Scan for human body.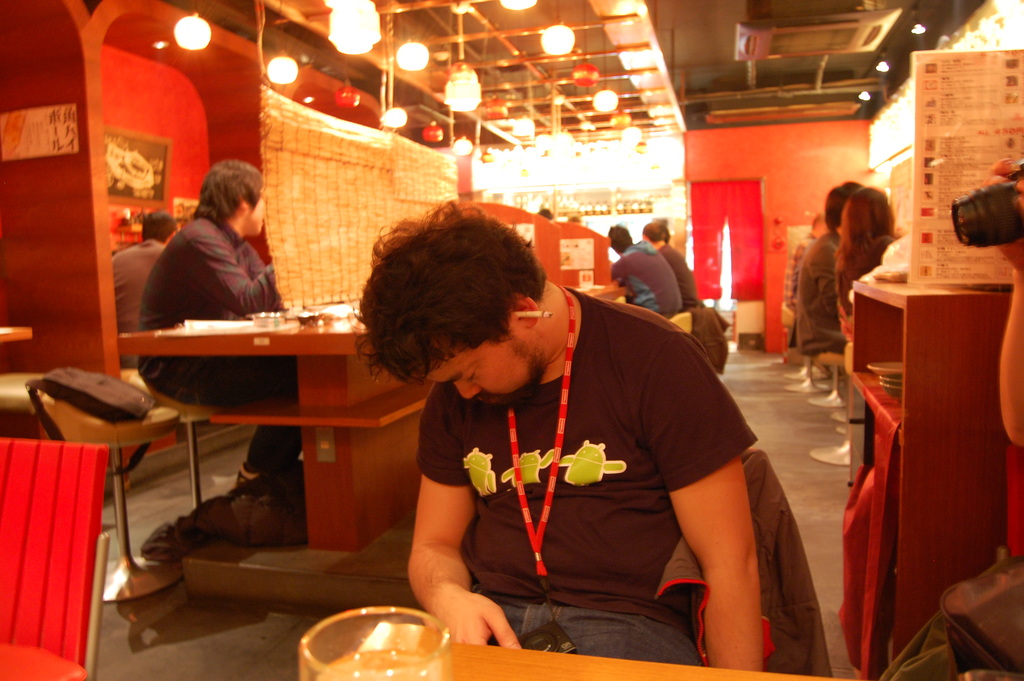
Scan result: 979 158 1023 450.
